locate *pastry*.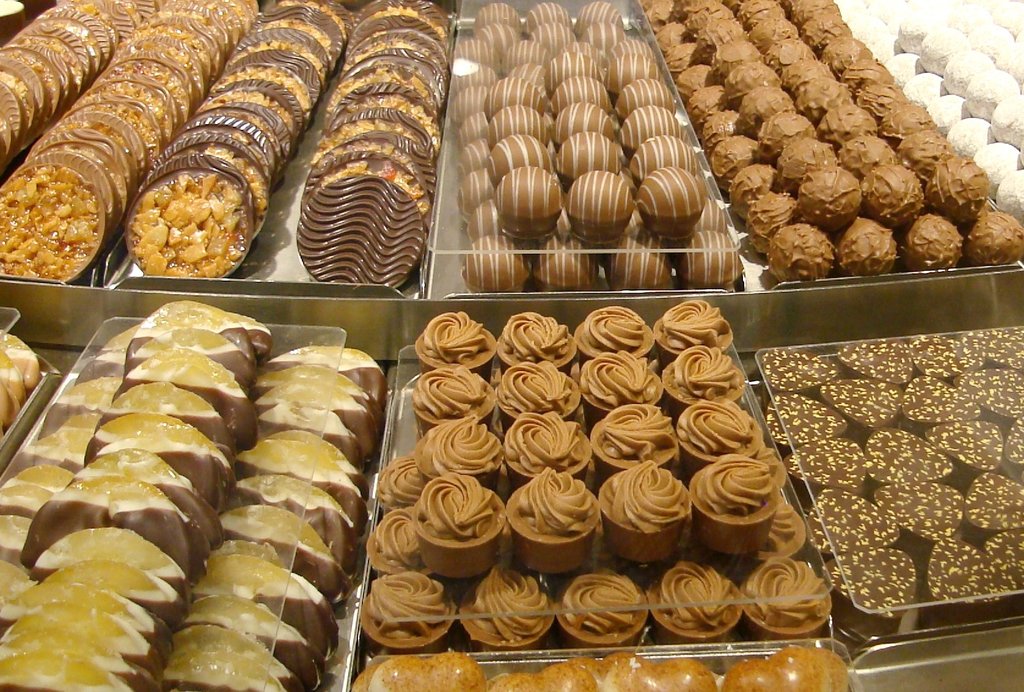
Bounding box: [left=657, top=339, right=753, bottom=409].
